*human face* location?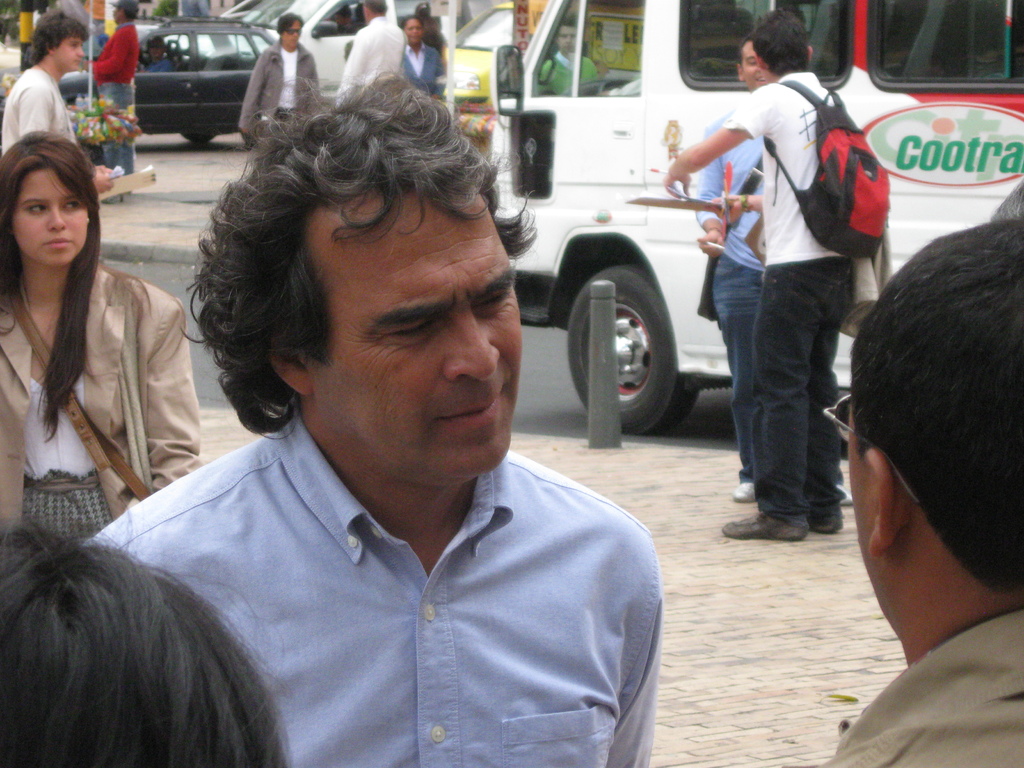
crop(112, 4, 129, 22)
